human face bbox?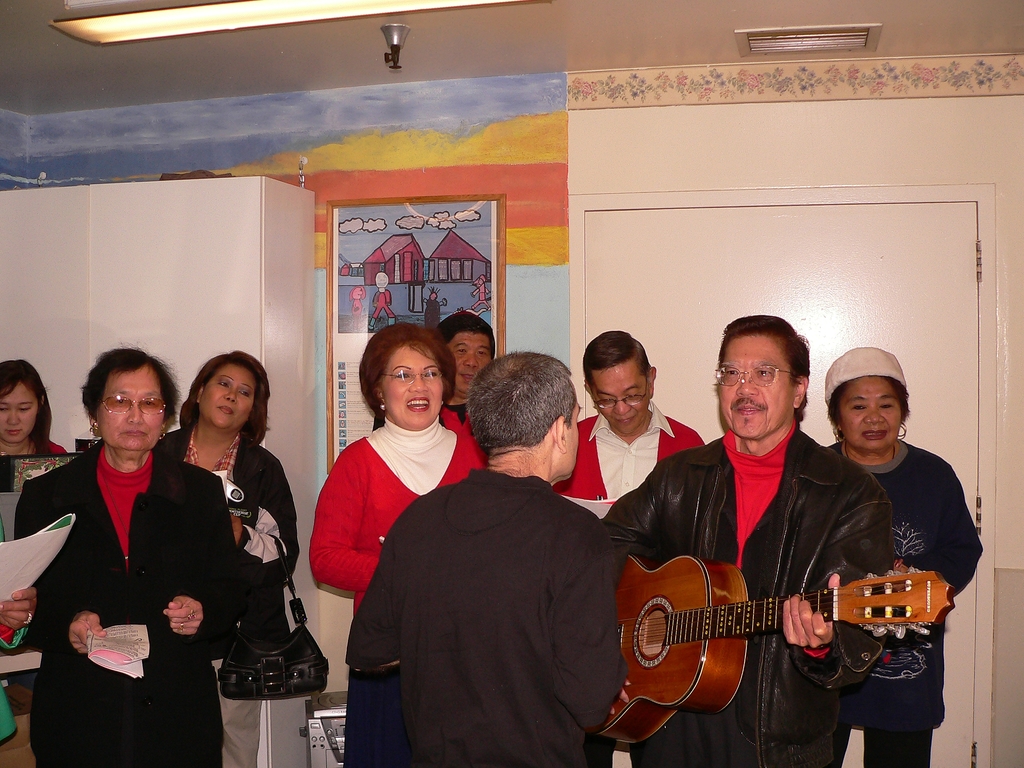
716/335/794/441
